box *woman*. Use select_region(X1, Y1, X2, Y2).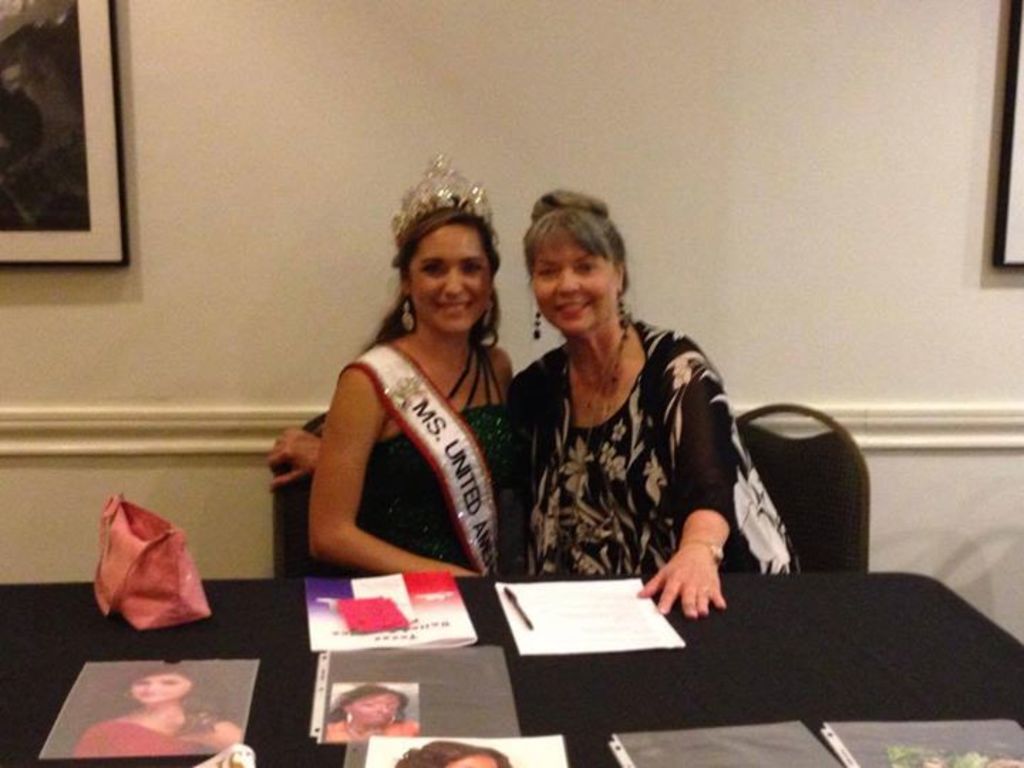
select_region(321, 686, 412, 744).
